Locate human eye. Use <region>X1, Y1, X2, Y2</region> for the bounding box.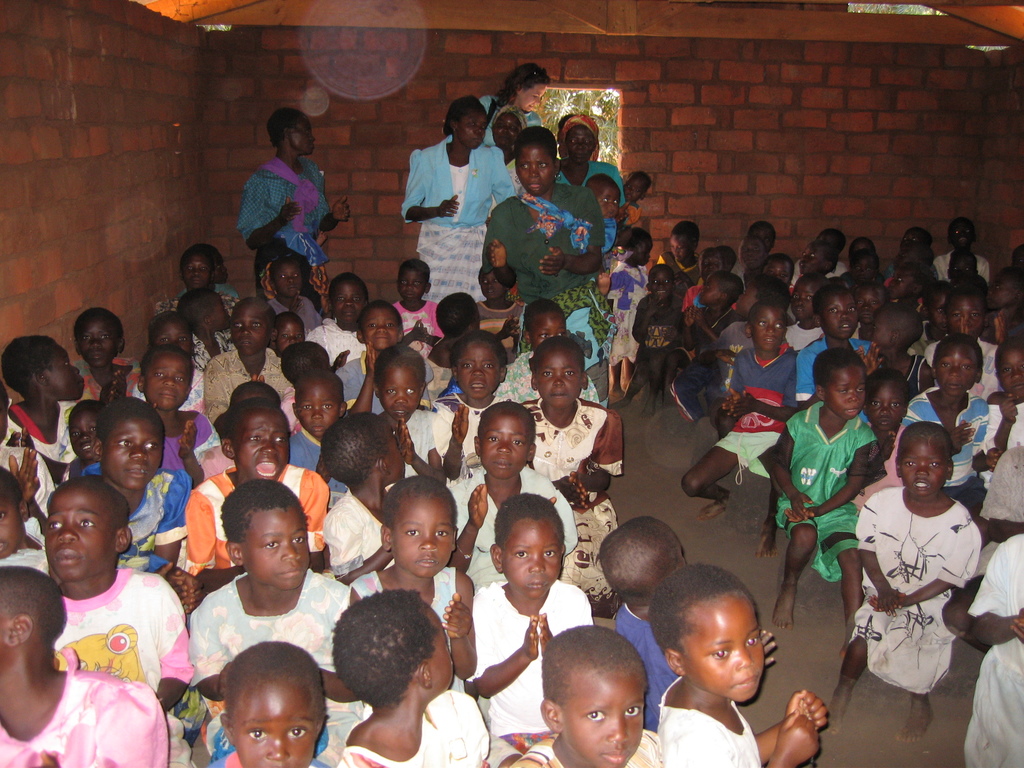
<region>144, 440, 159, 450</region>.
